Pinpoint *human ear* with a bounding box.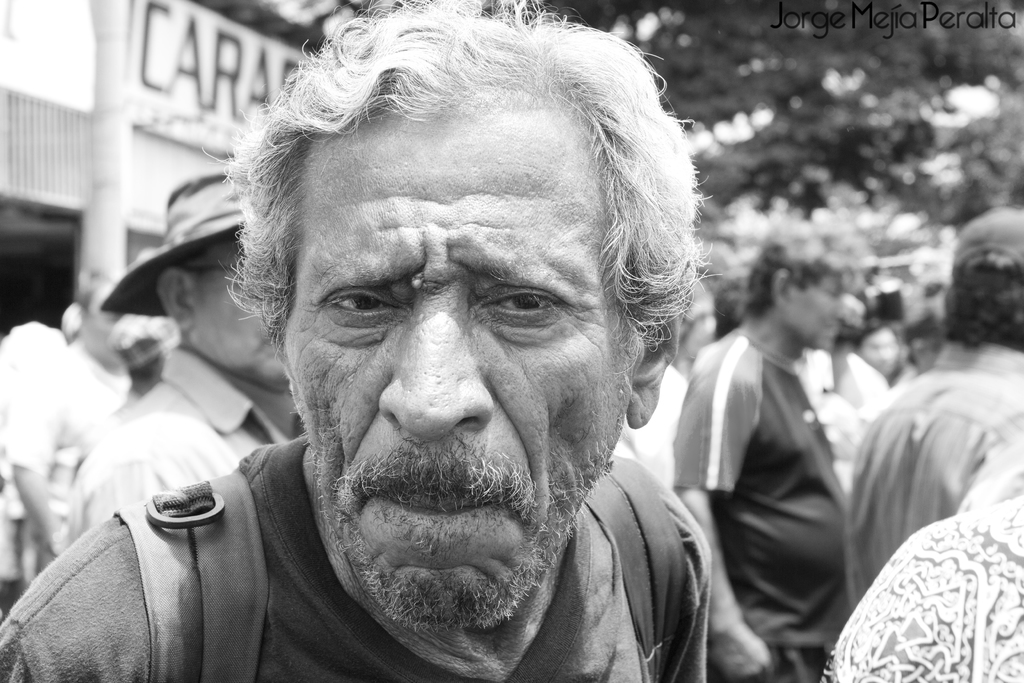
627, 310, 680, 428.
